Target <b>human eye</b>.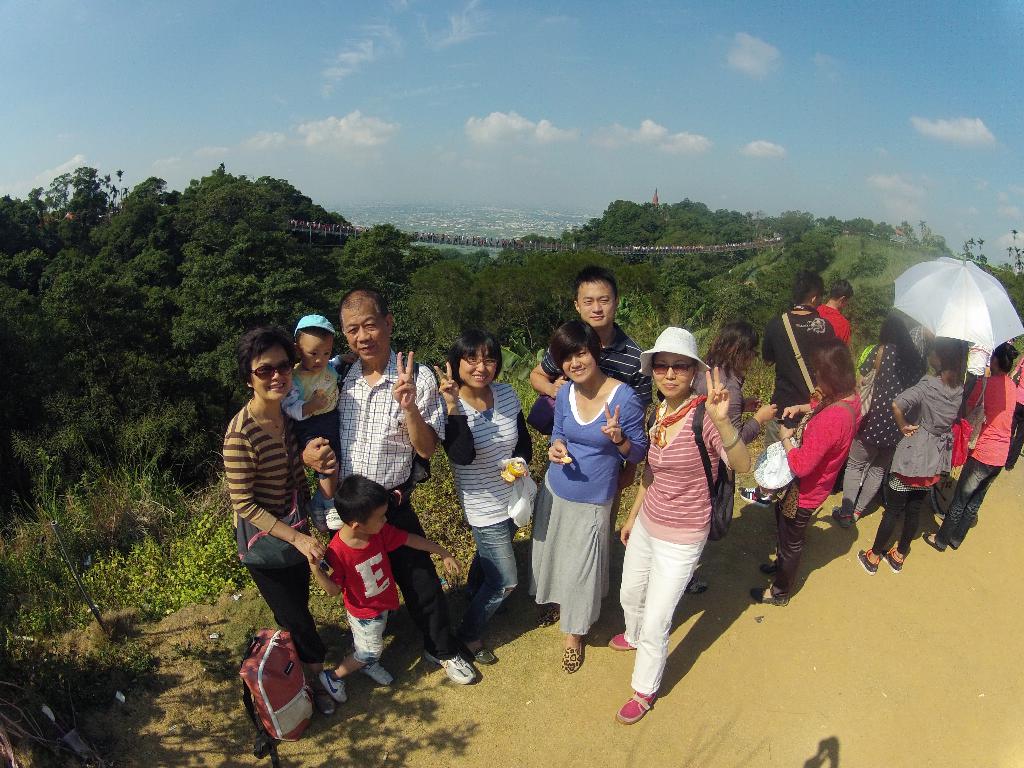
Target region: <bbox>582, 298, 593, 304</bbox>.
